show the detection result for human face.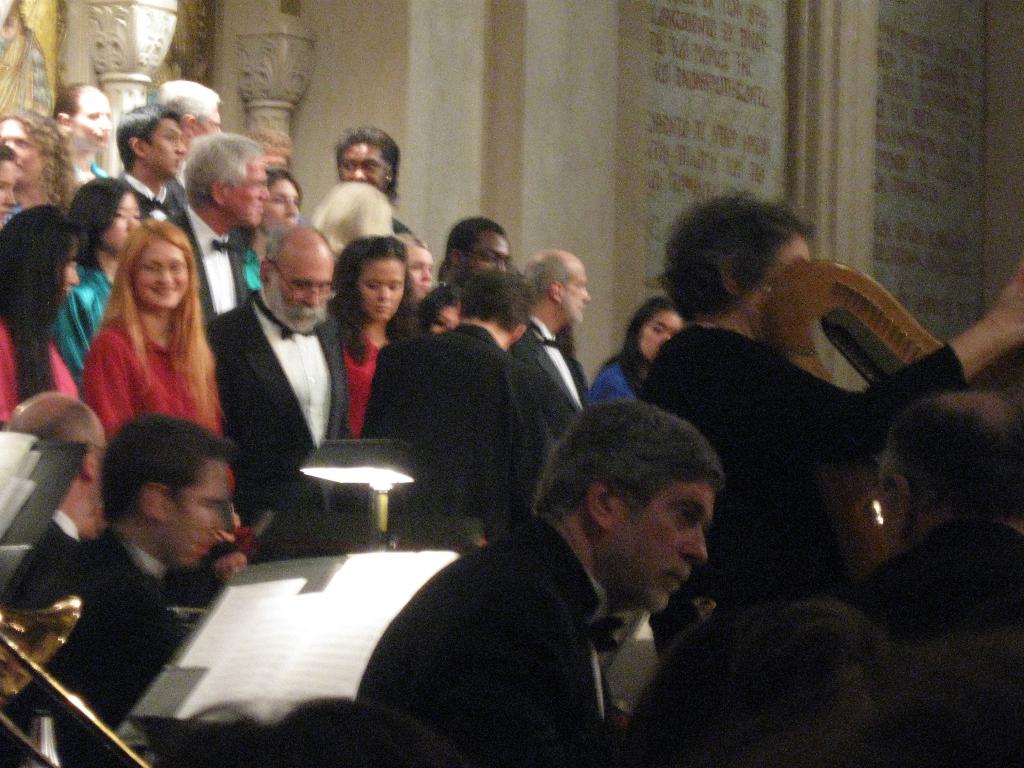
198:106:222:140.
